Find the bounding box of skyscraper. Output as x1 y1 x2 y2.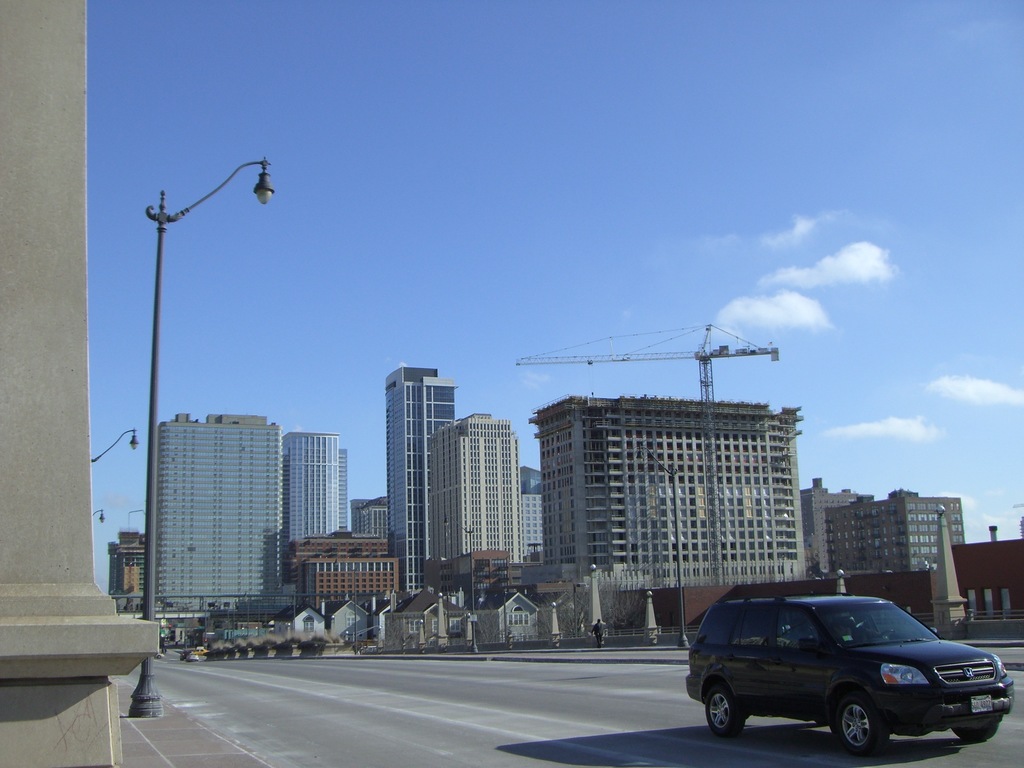
280 428 350 549.
